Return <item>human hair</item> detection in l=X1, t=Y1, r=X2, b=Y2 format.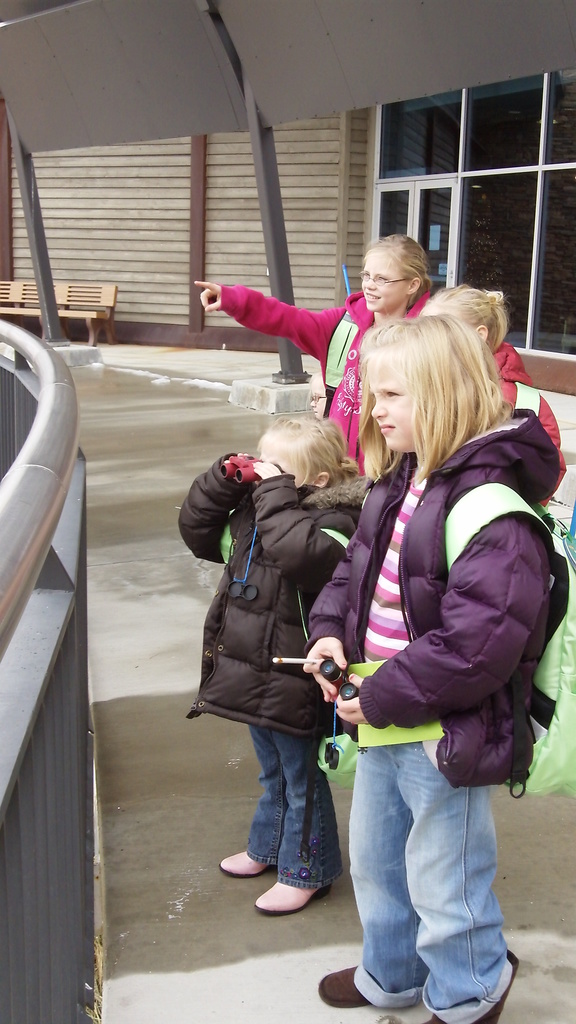
l=253, t=413, r=356, b=490.
